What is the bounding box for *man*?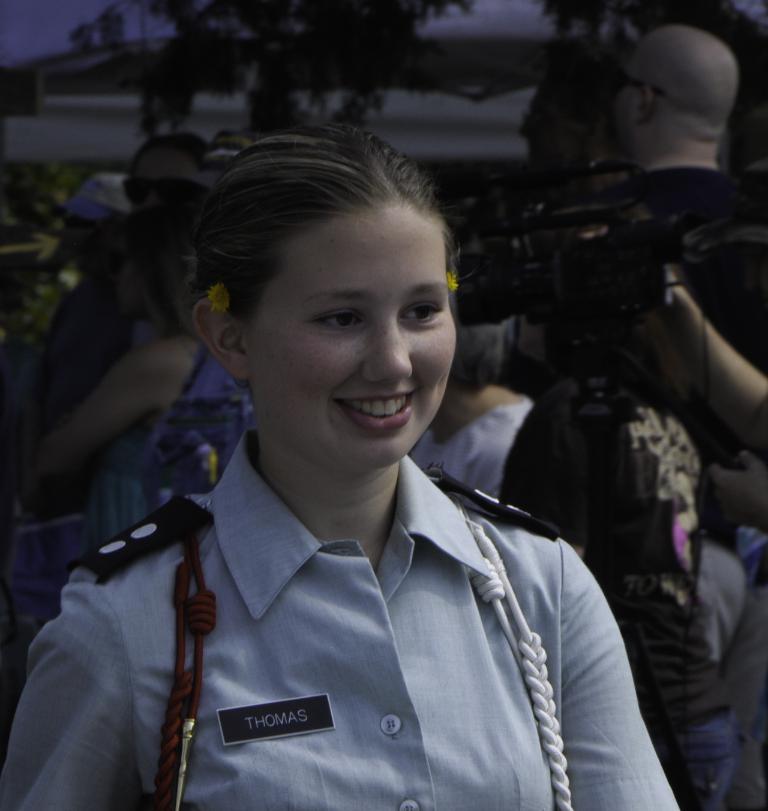
rect(578, 19, 766, 216).
